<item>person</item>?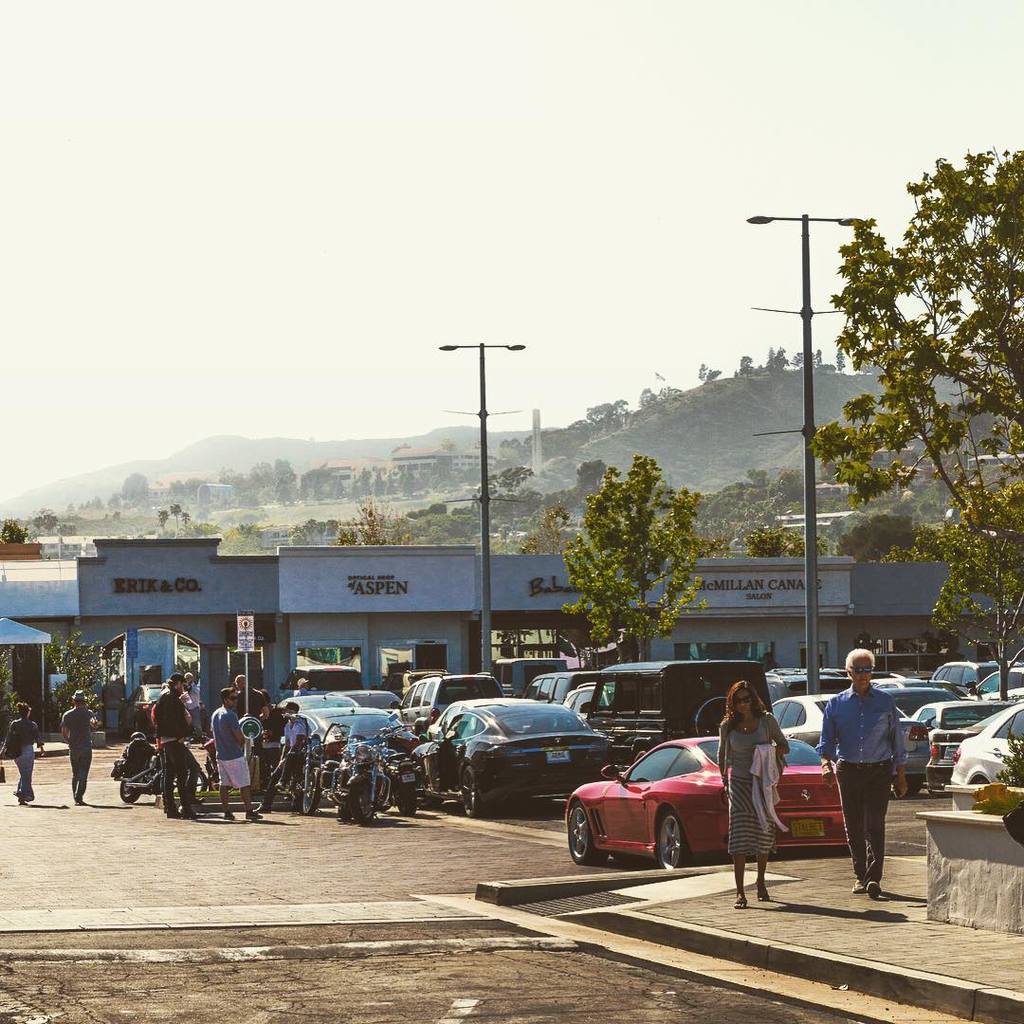
bbox=(233, 676, 270, 722)
